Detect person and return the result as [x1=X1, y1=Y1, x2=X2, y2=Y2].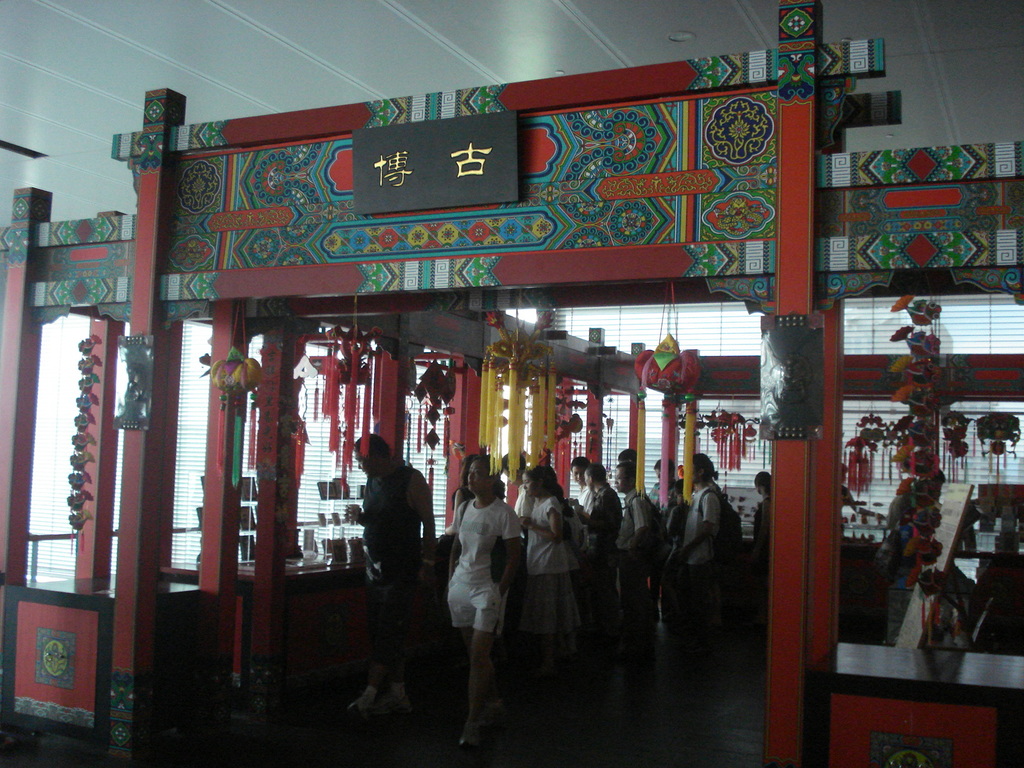
[x1=342, y1=431, x2=436, y2=715].
